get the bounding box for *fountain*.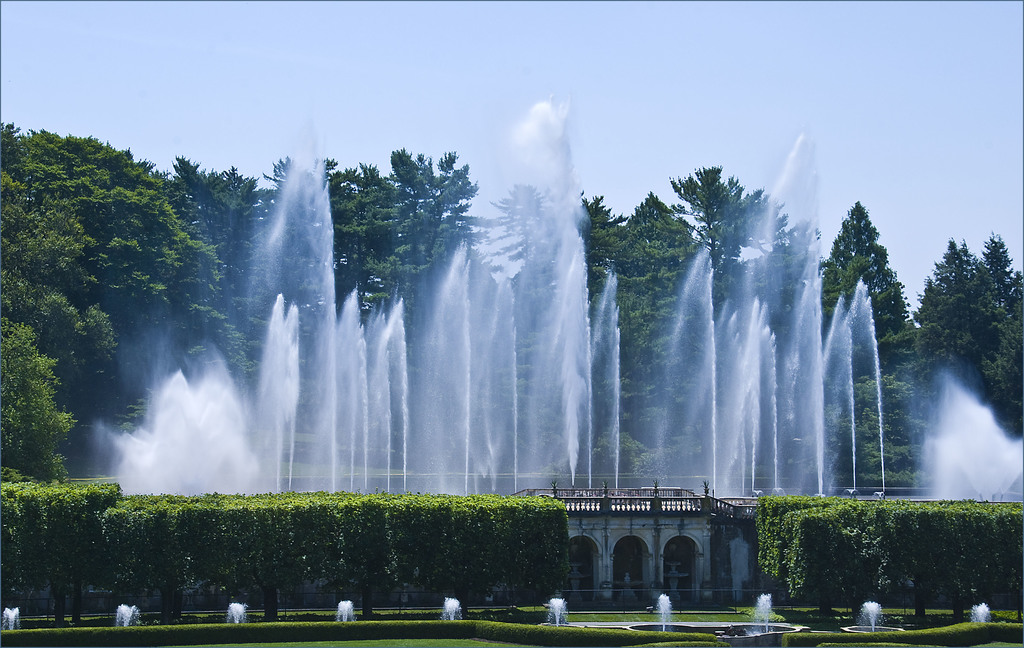
[x1=435, y1=588, x2=470, y2=634].
